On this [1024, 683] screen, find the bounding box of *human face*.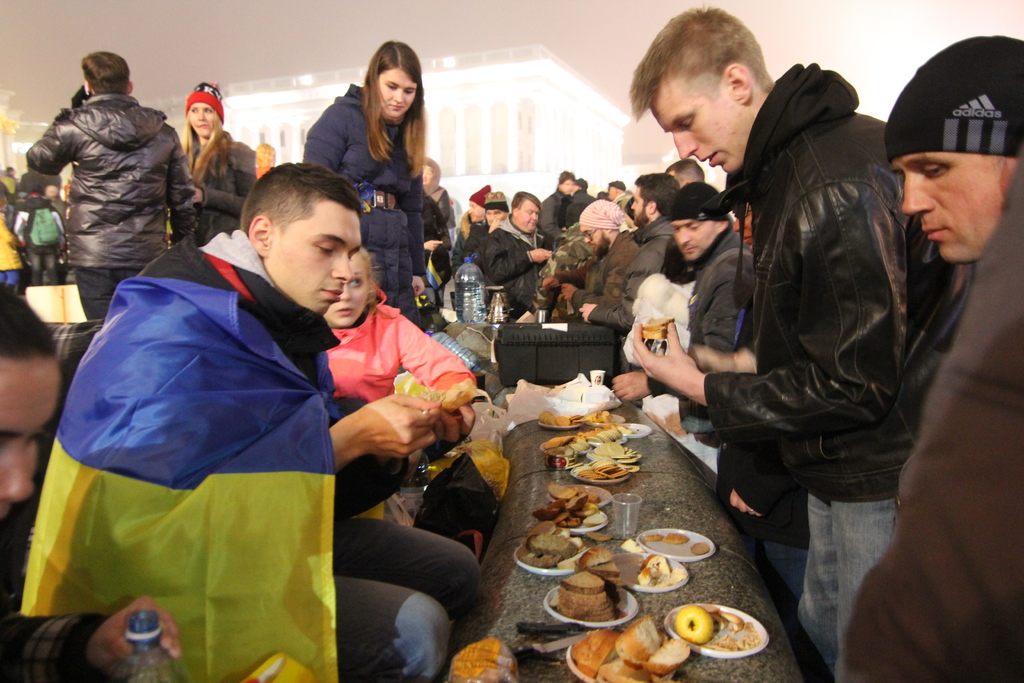
Bounding box: Rect(891, 151, 1007, 264).
